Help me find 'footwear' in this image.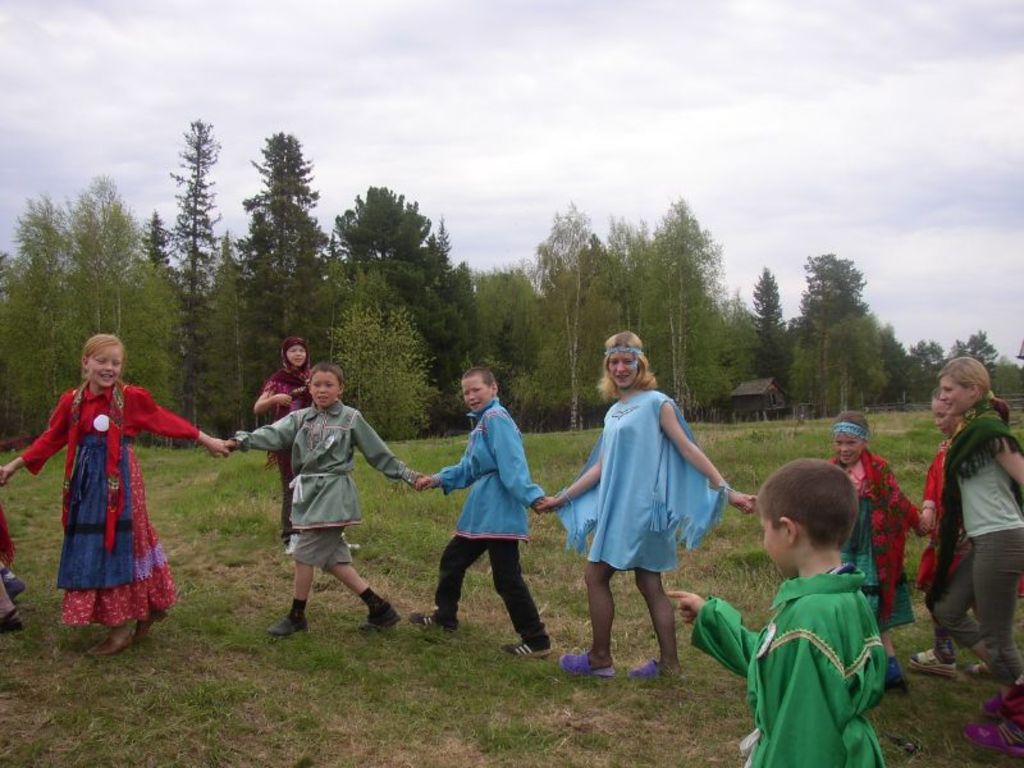
Found it: BBox(906, 649, 955, 677).
